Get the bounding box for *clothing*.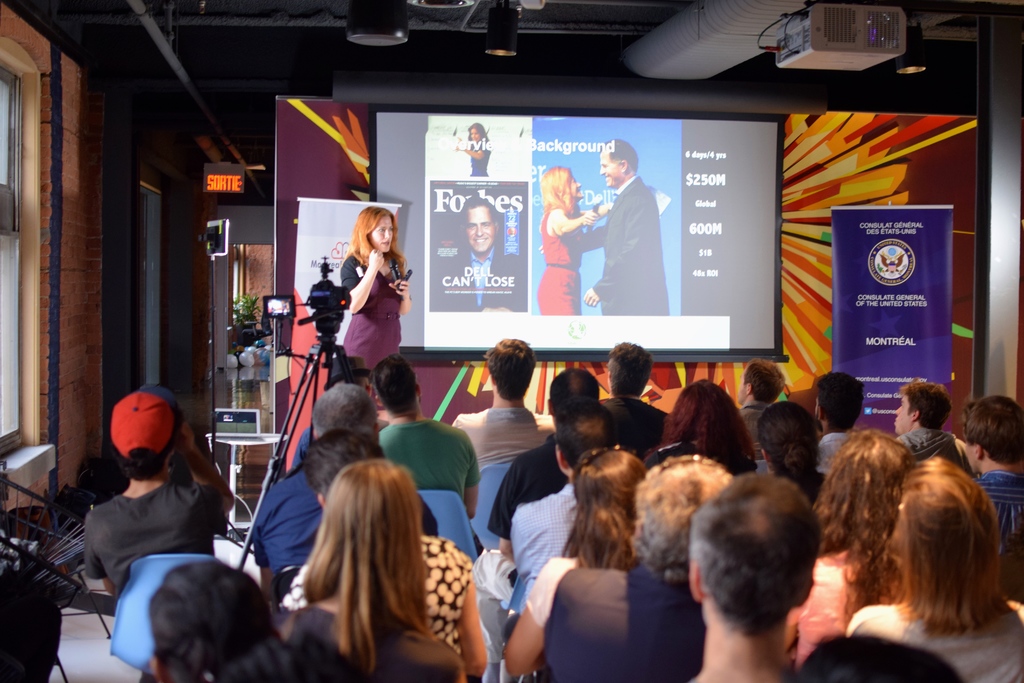
box=[468, 141, 491, 179].
